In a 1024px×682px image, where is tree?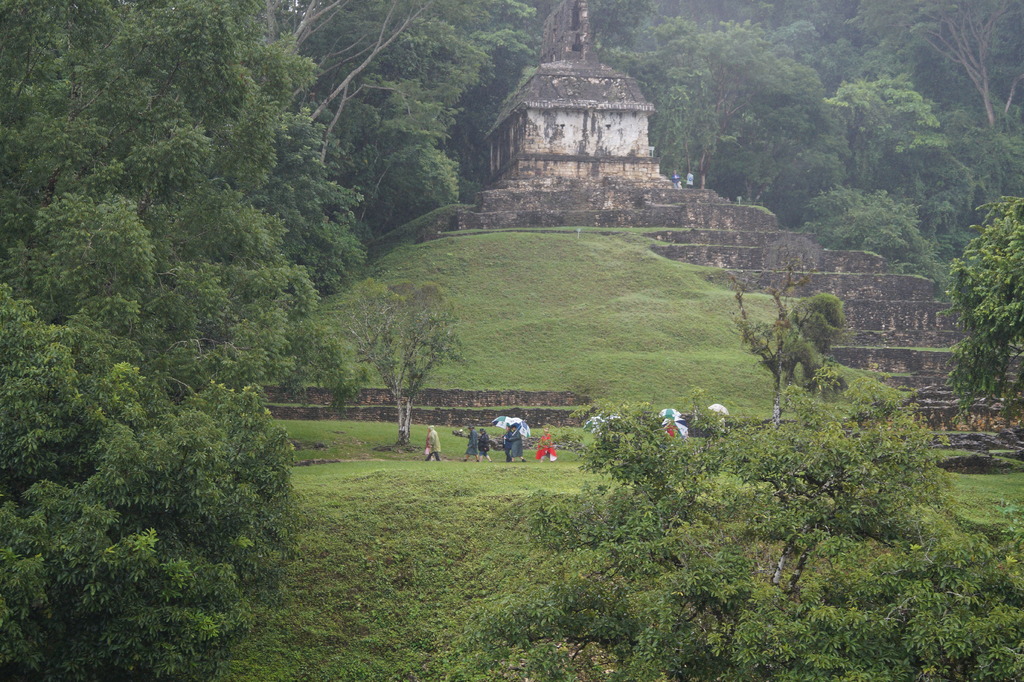
[476, 359, 1023, 681].
